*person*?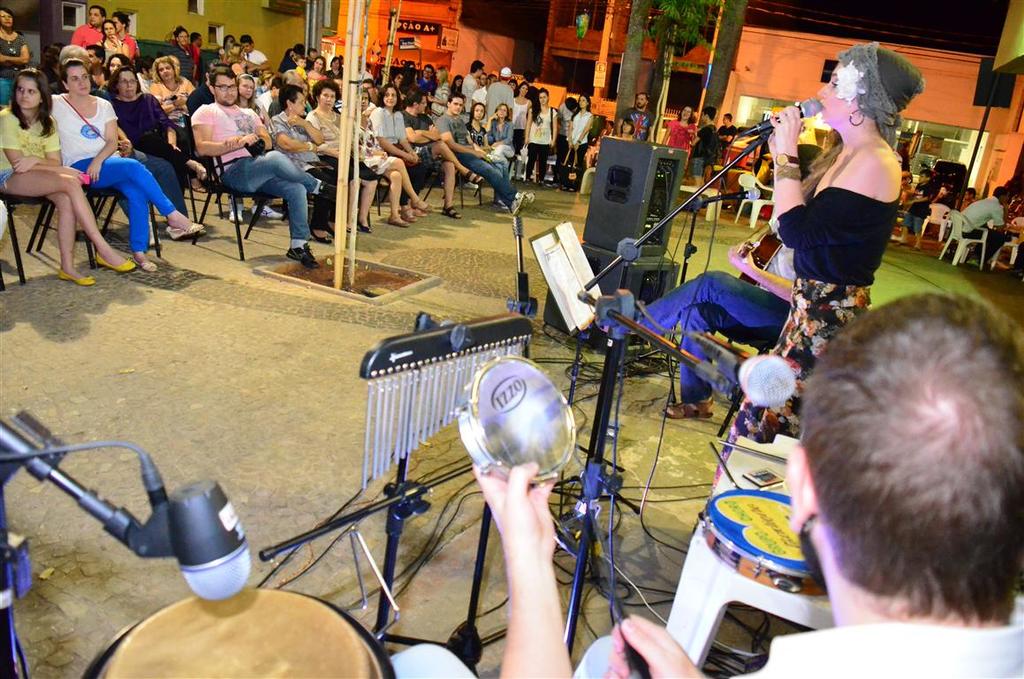
691/103/720/186
